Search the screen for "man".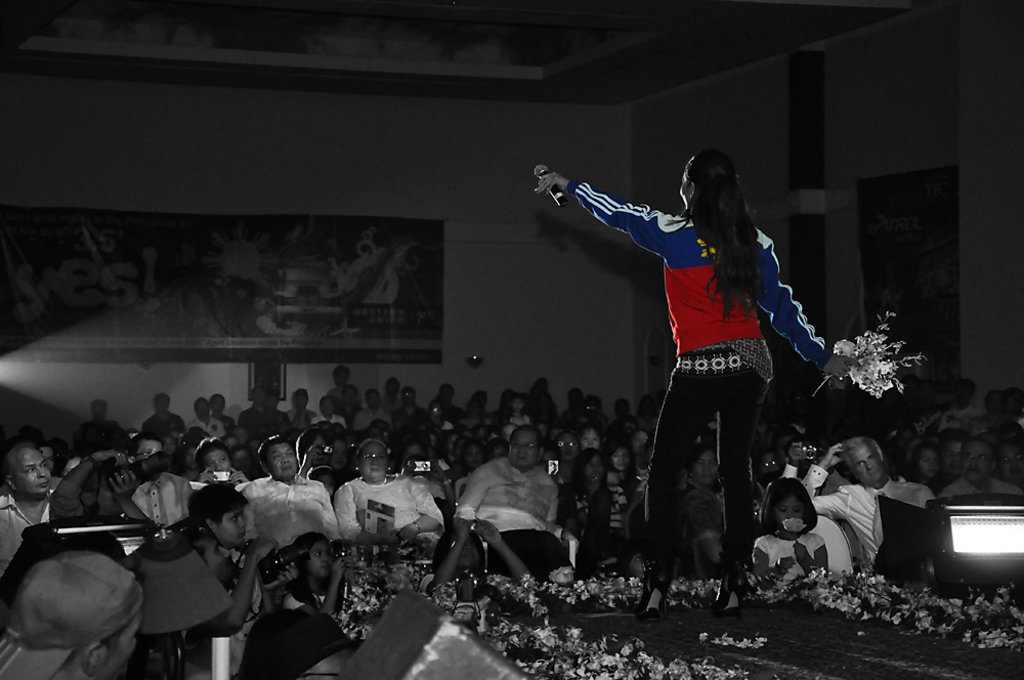
Found at bbox(941, 434, 1023, 499).
